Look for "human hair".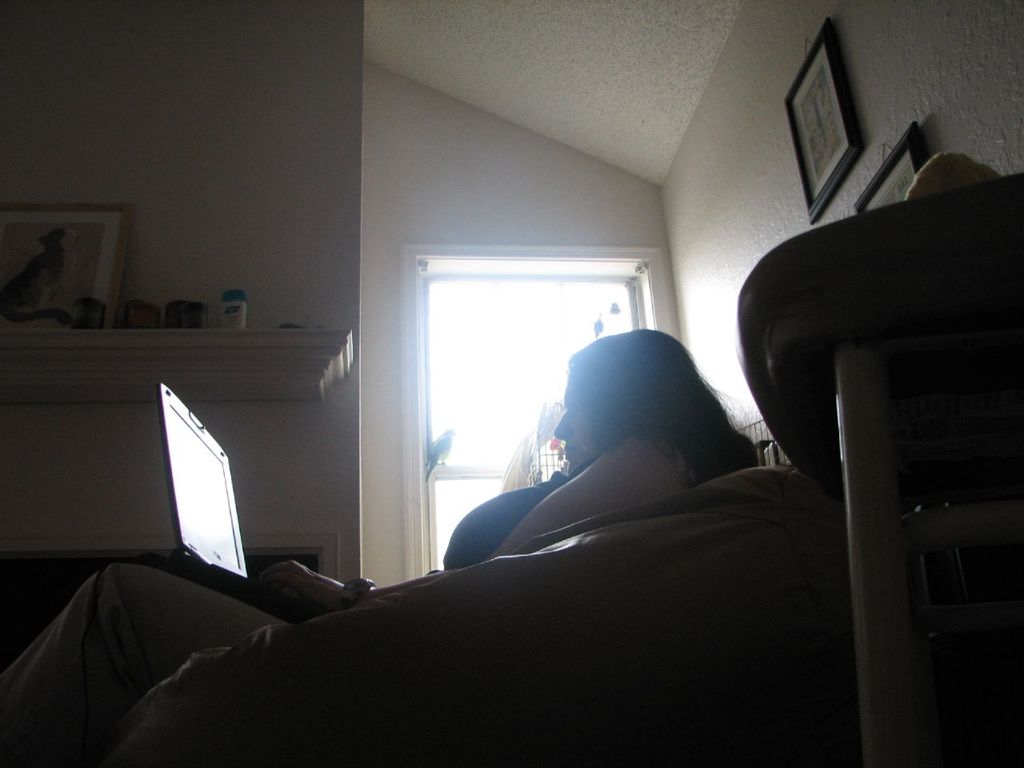
Found: (left=546, top=343, right=740, bottom=508).
